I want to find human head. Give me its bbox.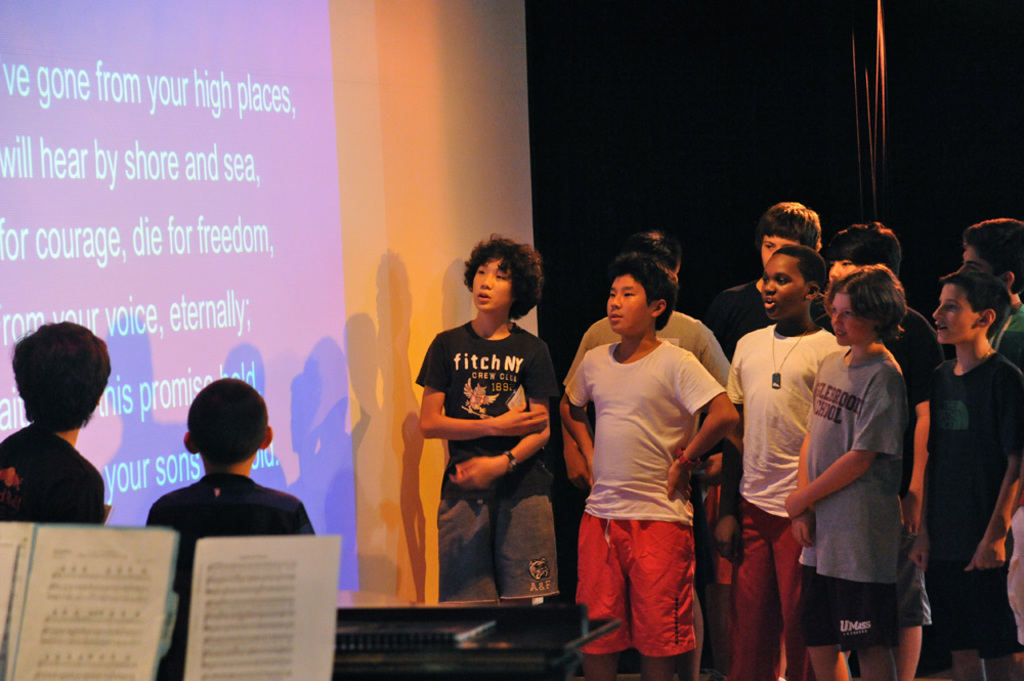
bbox(466, 237, 534, 315).
